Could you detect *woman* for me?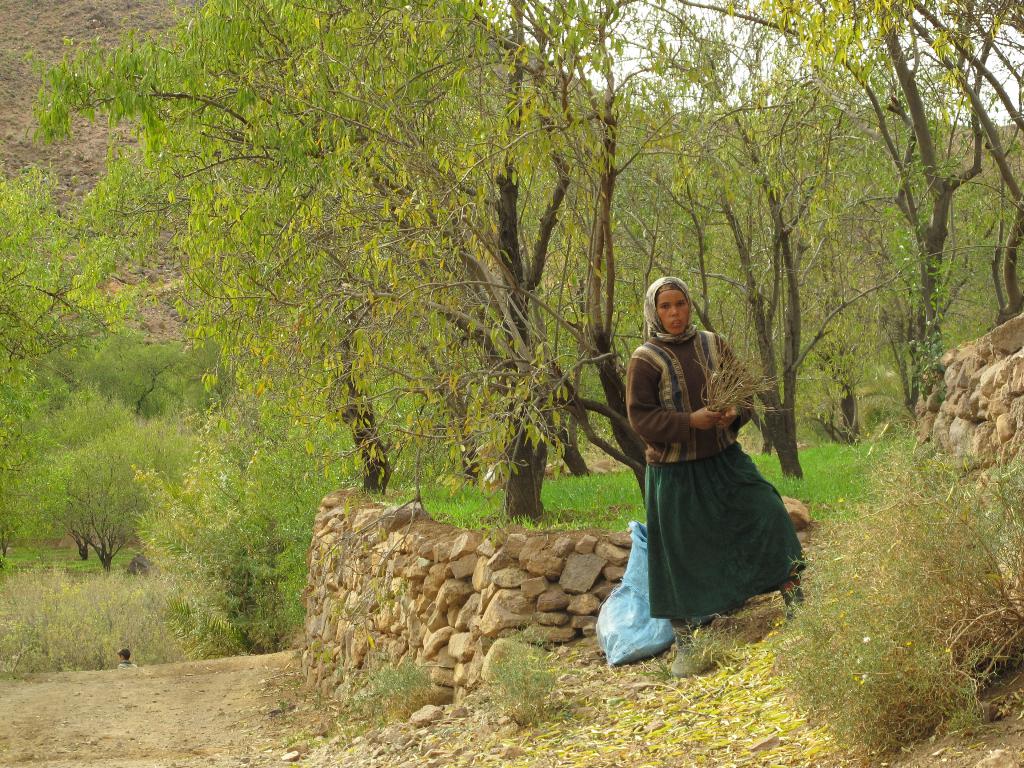
Detection result: <bbox>624, 275, 843, 676</bbox>.
